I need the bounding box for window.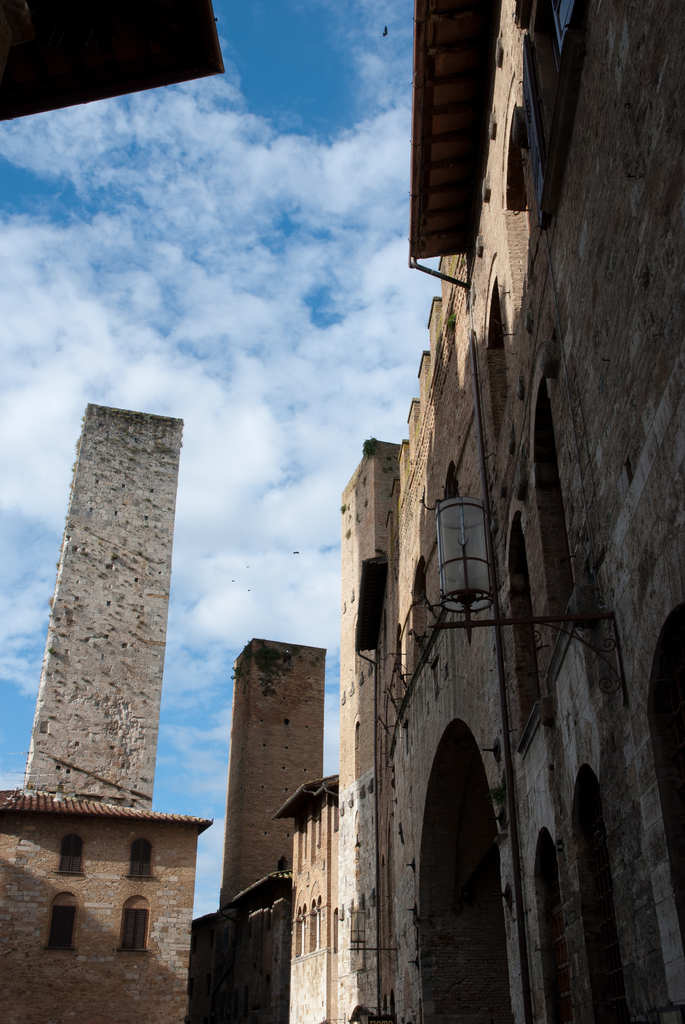
Here it is: region(114, 893, 152, 944).
